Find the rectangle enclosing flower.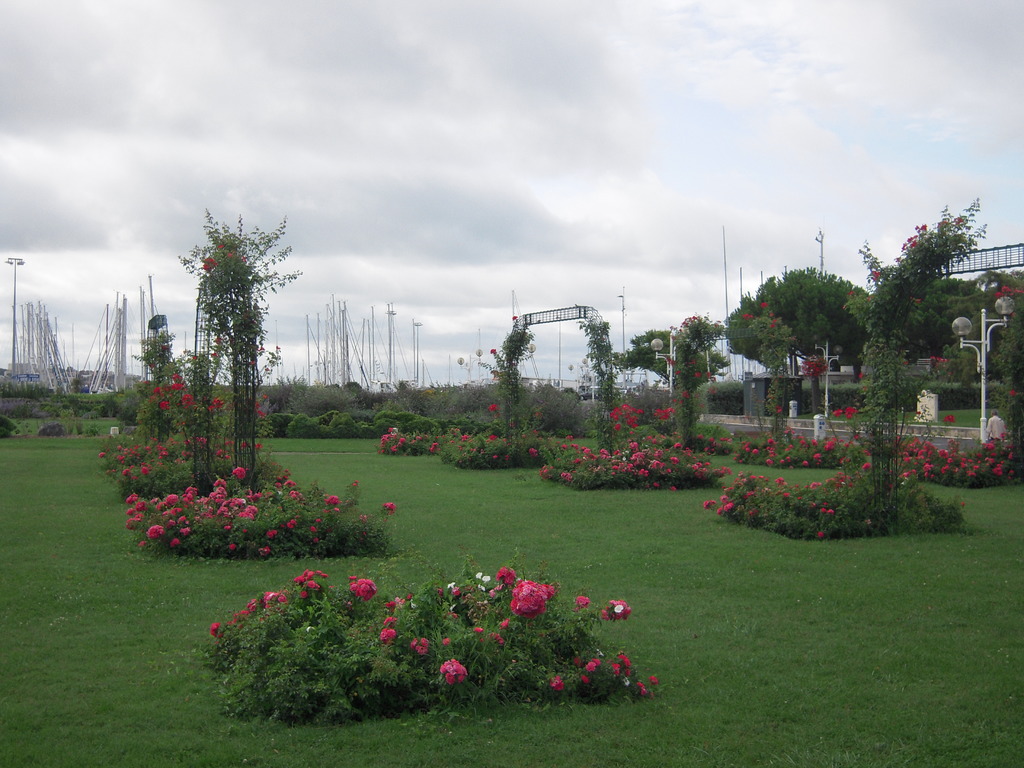
box=[308, 524, 317, 541].
